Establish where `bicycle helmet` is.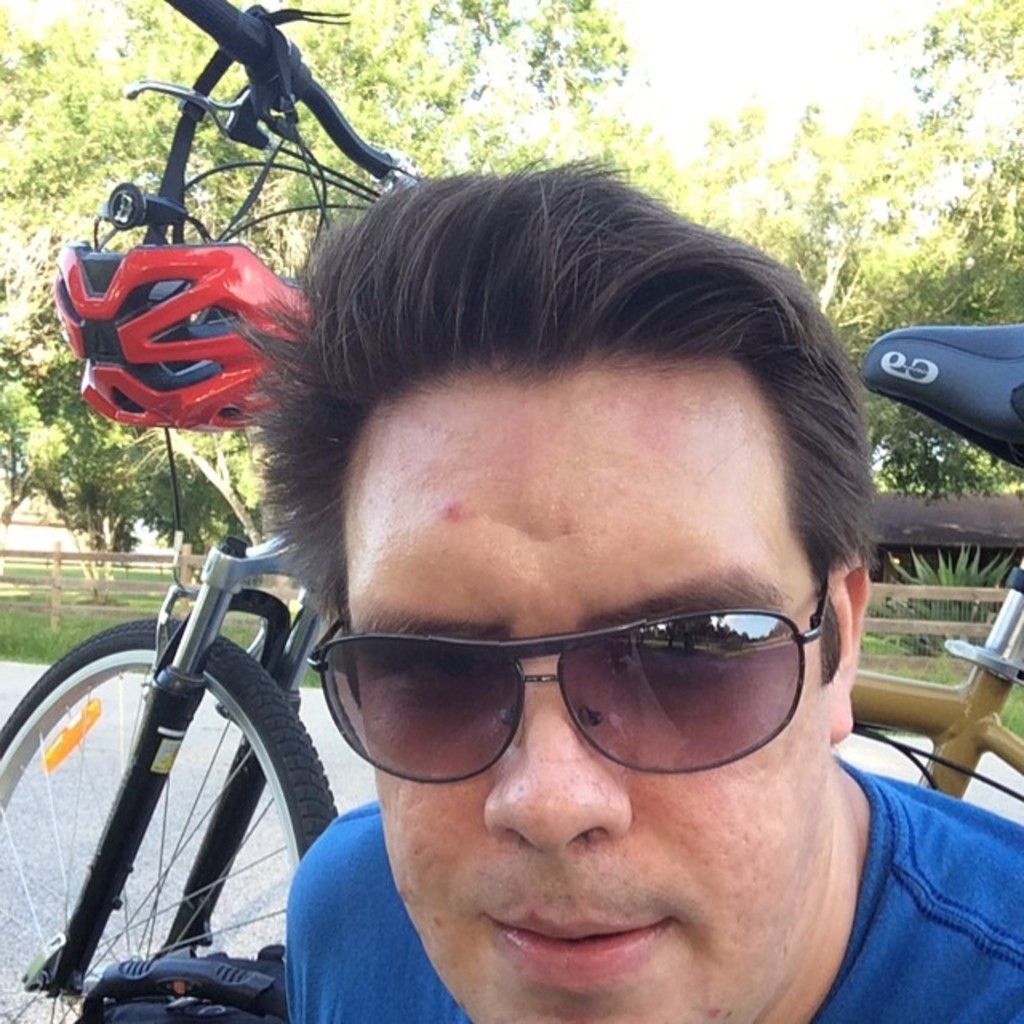
Established at [left=48, top=202, right=326, bottom=432].
